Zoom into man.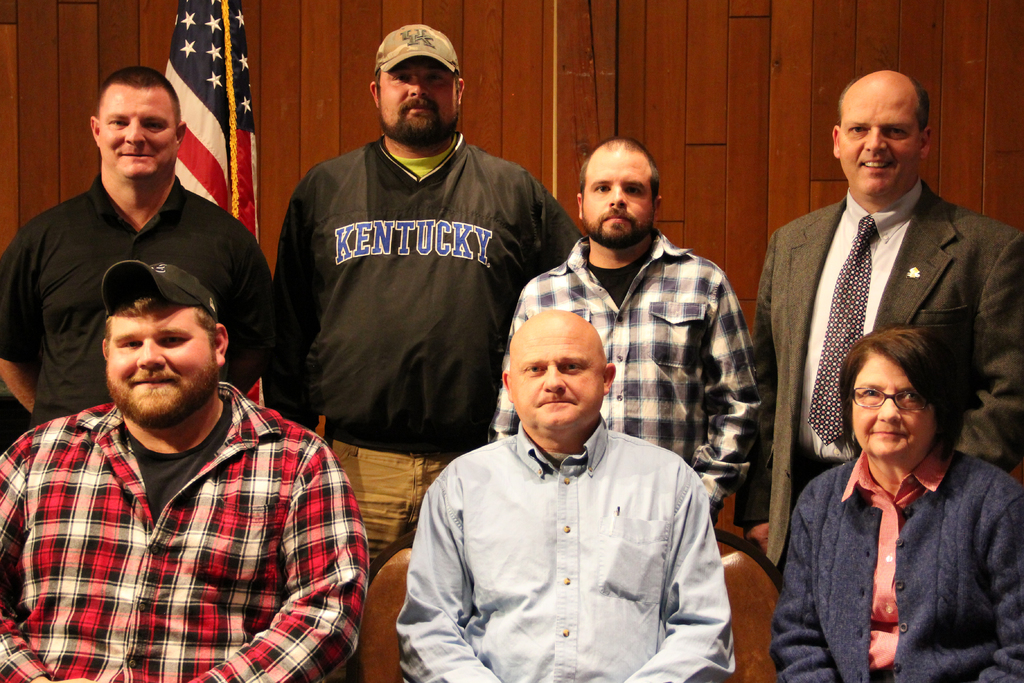
Zoom target: bbox=(486, 136, 760, 529).
